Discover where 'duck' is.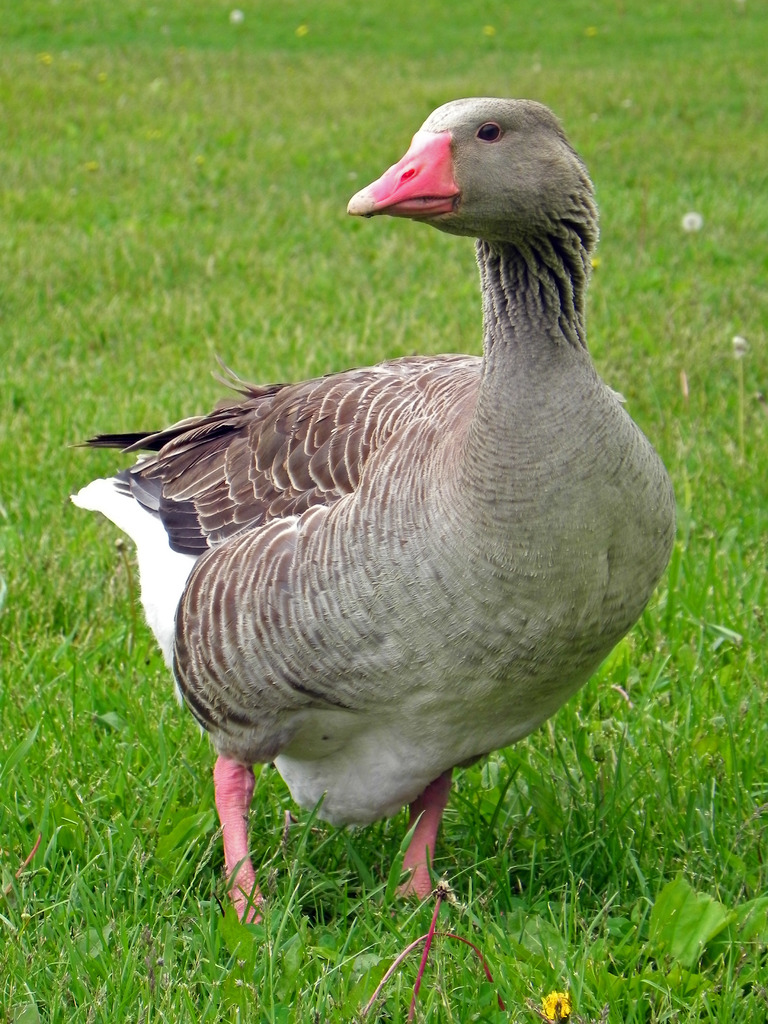
Discovered at locate(46, 84, 693, 977).
